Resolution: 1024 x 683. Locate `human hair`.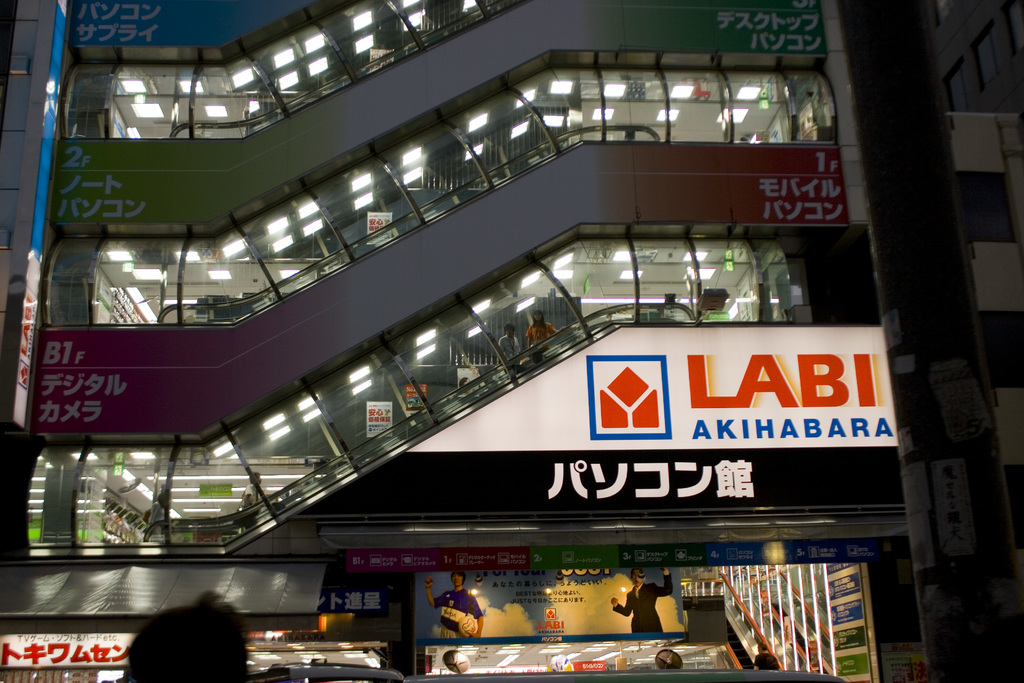
[157,493,164,504].
